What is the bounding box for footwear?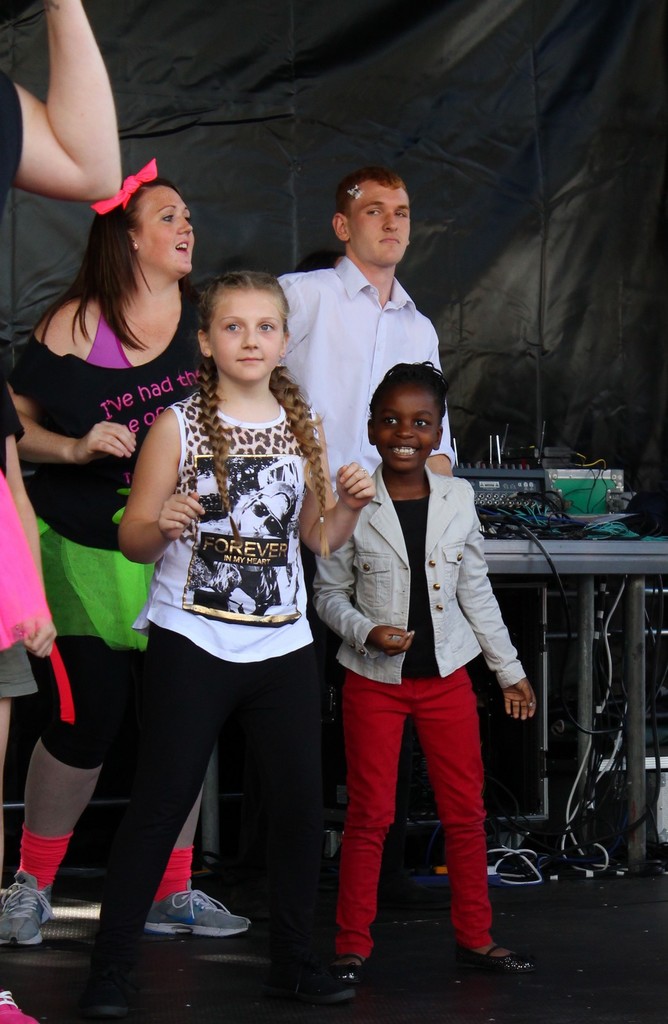
456/937/539/981.
